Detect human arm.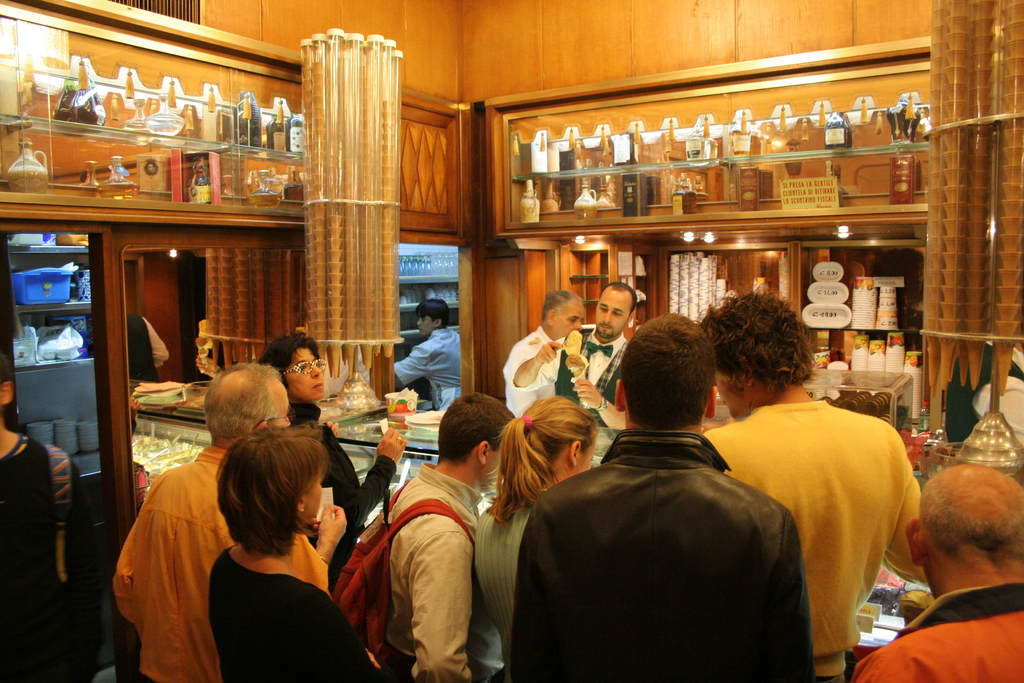
Detected at bbox=(572, 378, 624, 431).
